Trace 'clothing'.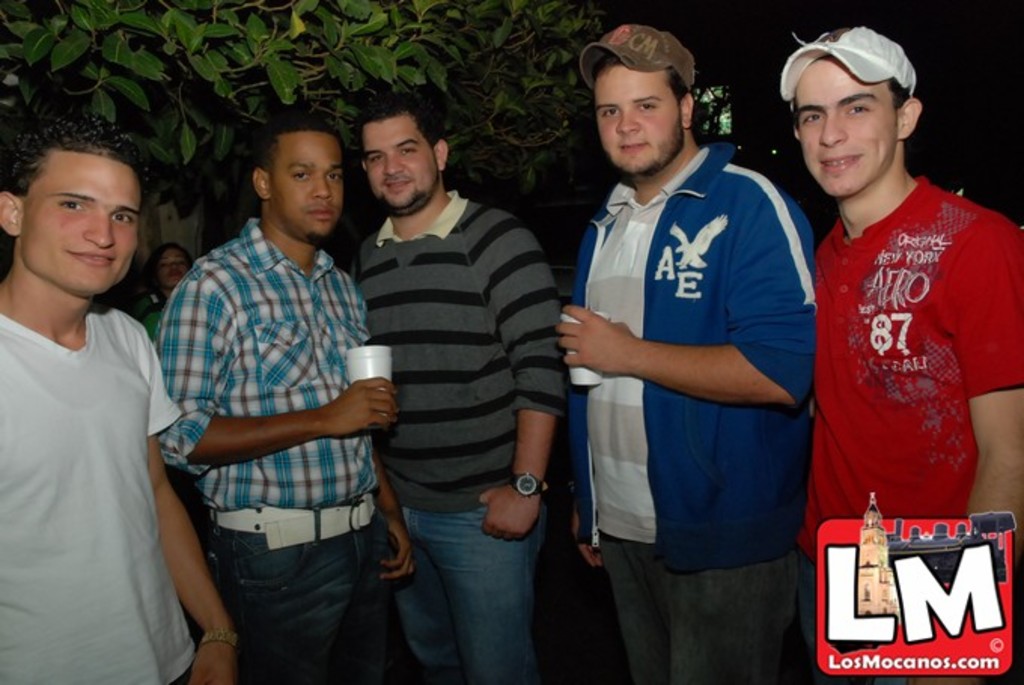
Traced to region(809, 167, 1022, 542).
